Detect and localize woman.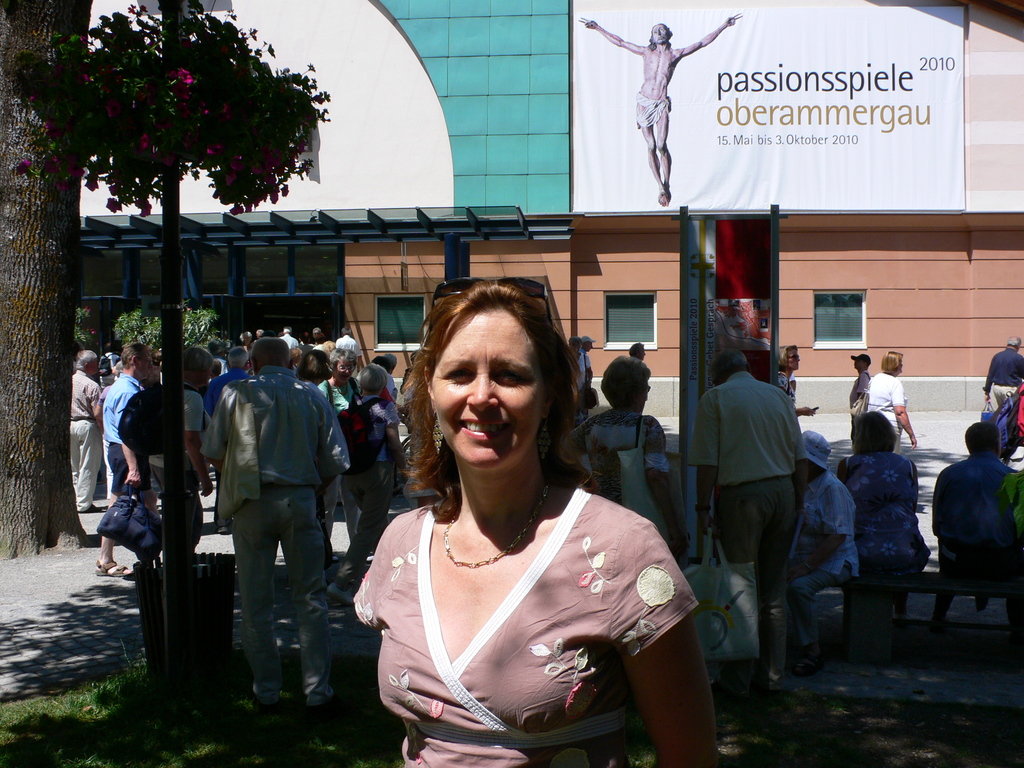
Localized at locate(338, 292, 691, 767).
